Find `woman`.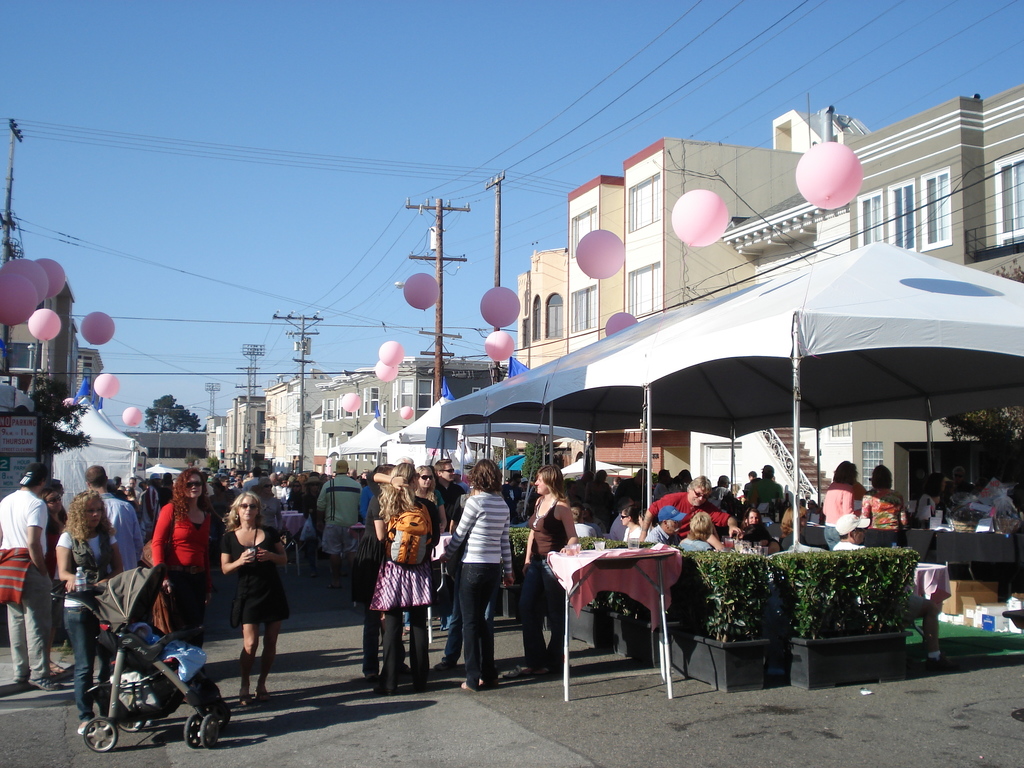
bbox=[620, 506, 643, 542].
